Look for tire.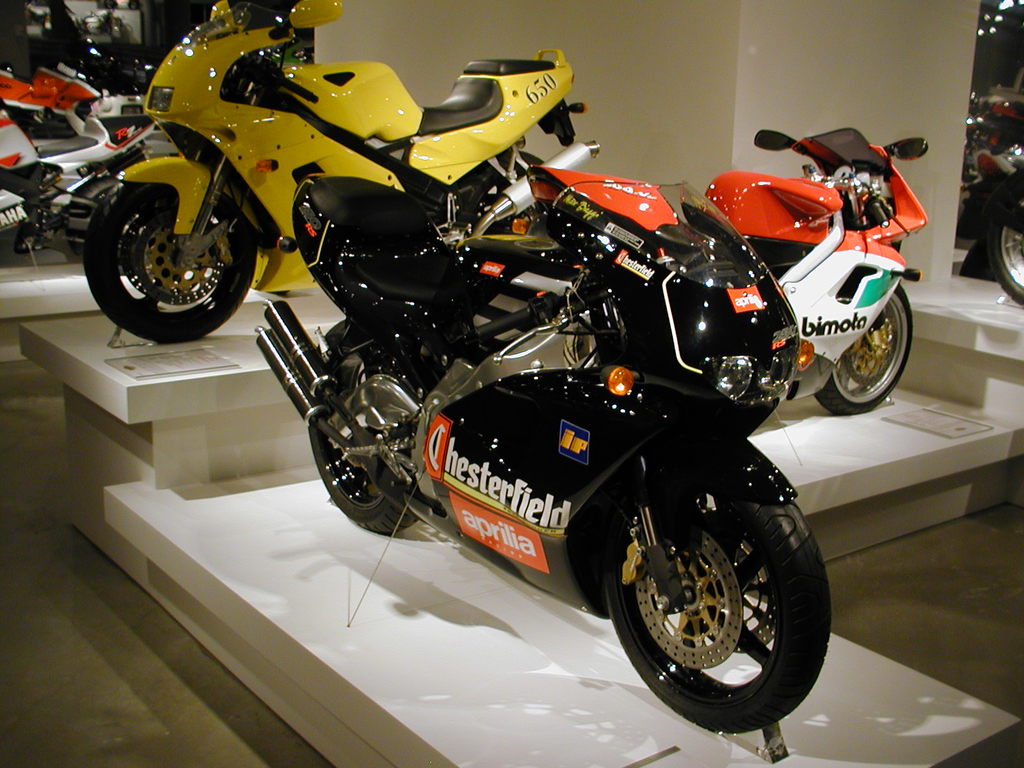
Found: detection(303, 321, 414, 538).
